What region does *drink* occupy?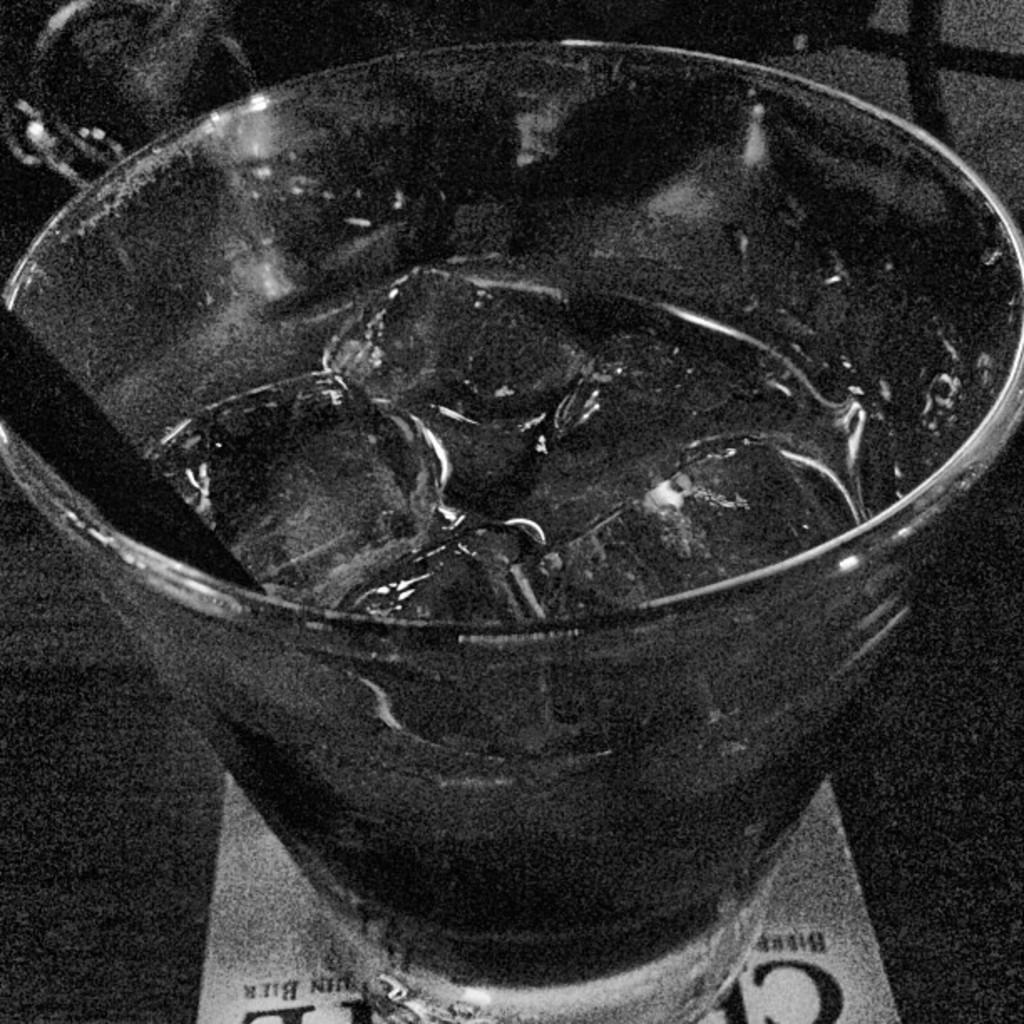
95, 261, 982, 1022.
